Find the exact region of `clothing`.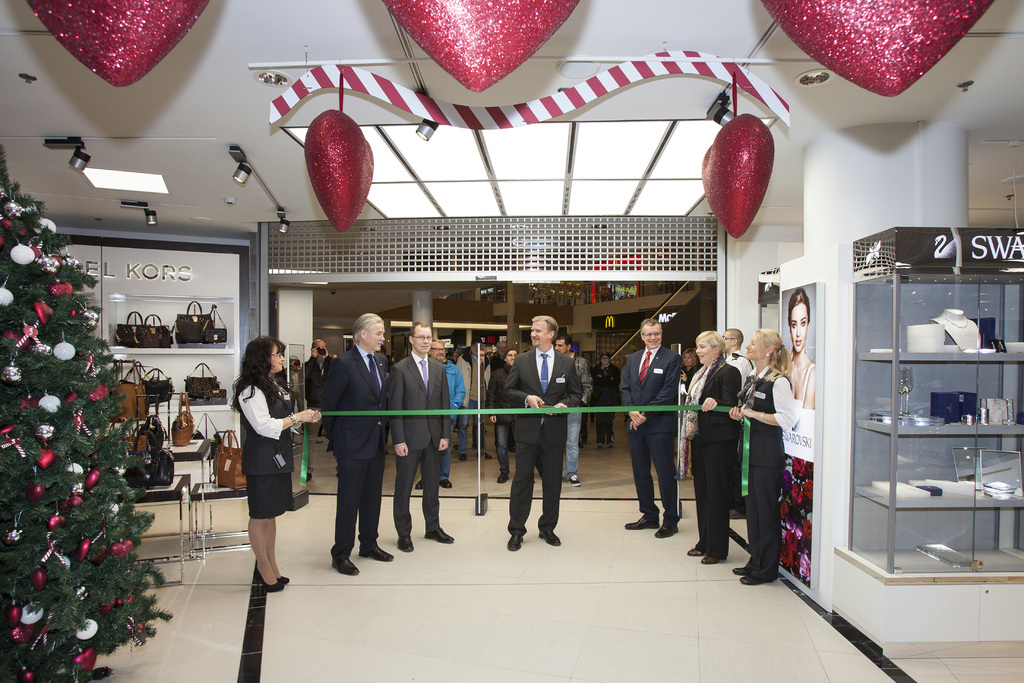
Exact region: 431 352 468 470.
